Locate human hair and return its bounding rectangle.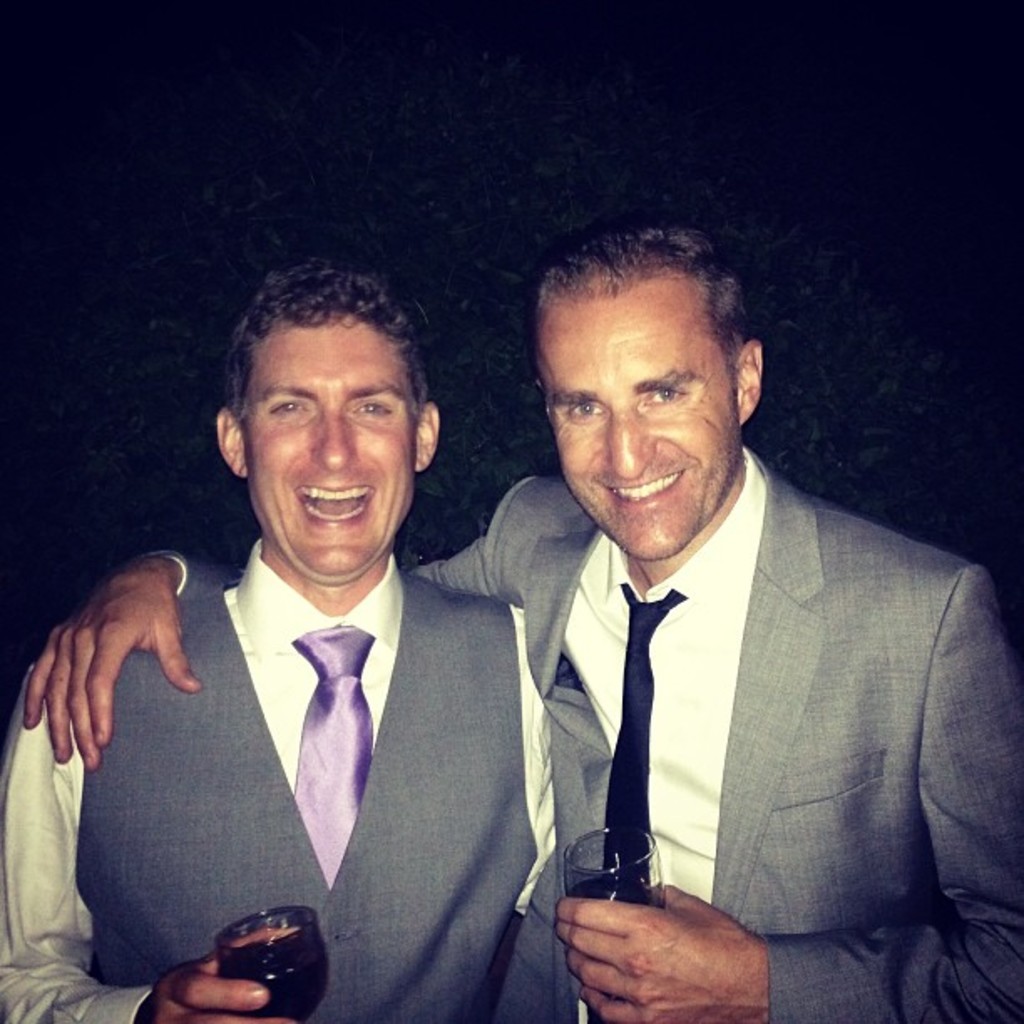
bbox=[221, 256, 428, 435].
